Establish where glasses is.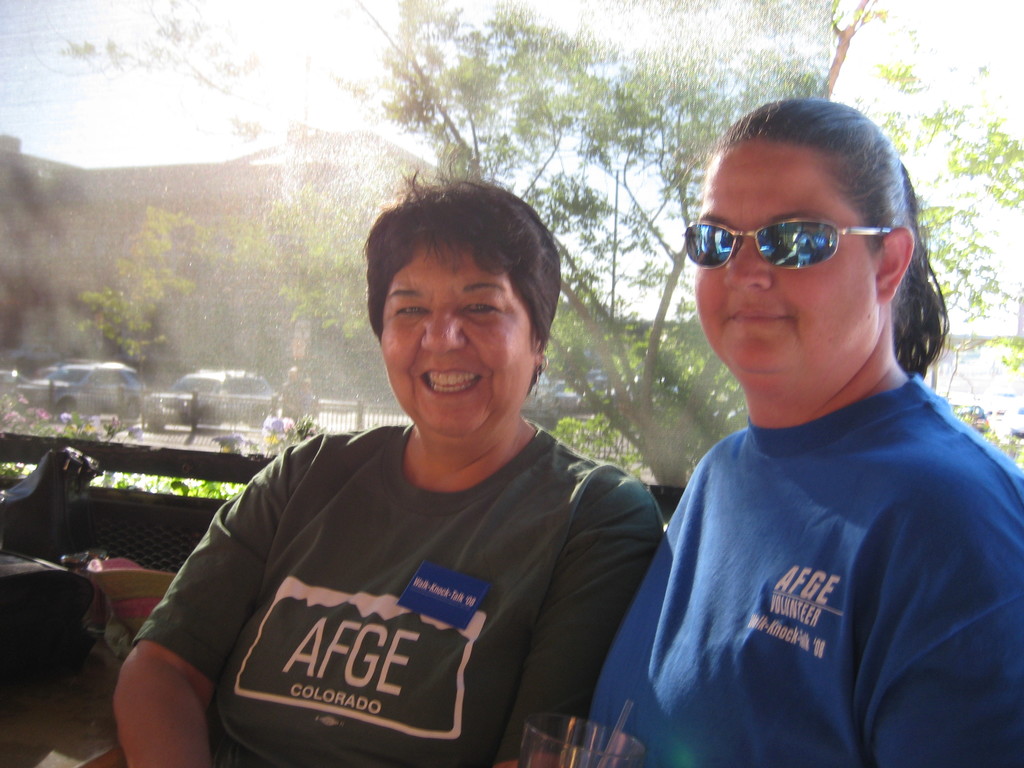
Established at region(688, 208, 899, 298).
